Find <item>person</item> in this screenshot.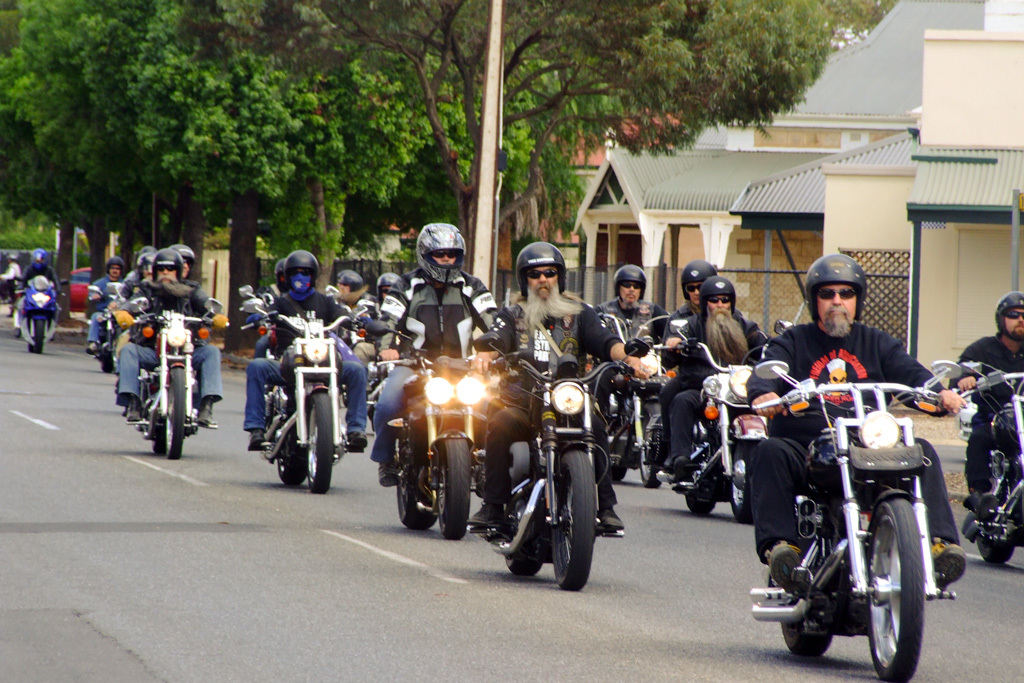
The bounding box for <item>person</item> is (x1=14, y1=247, x2=60, y2=338).
